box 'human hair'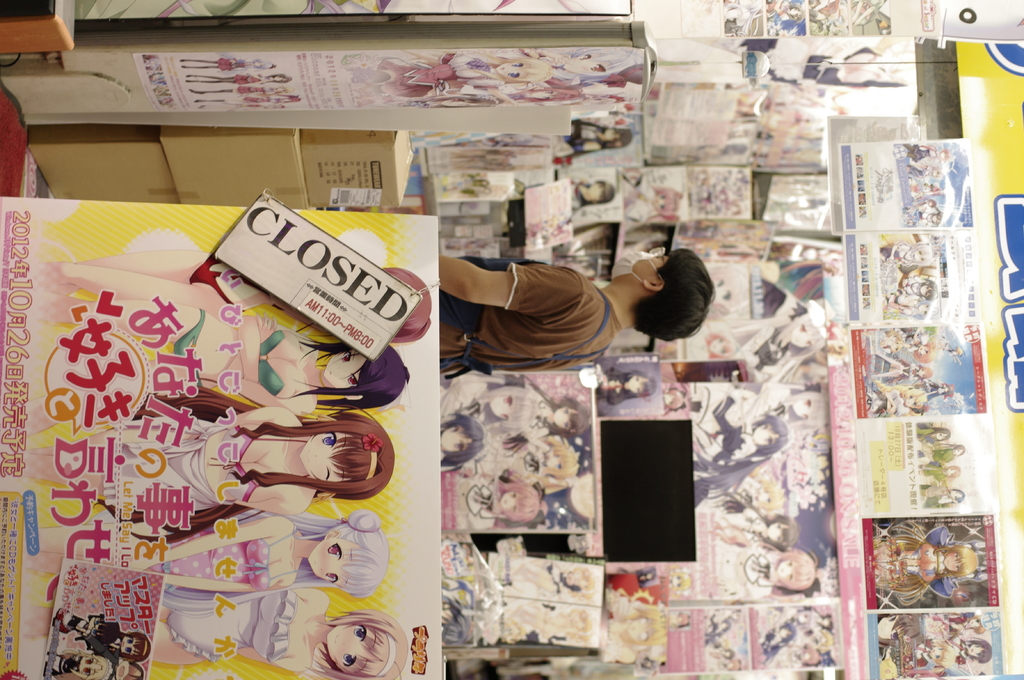
Rect(156, 512, 390, 610)
